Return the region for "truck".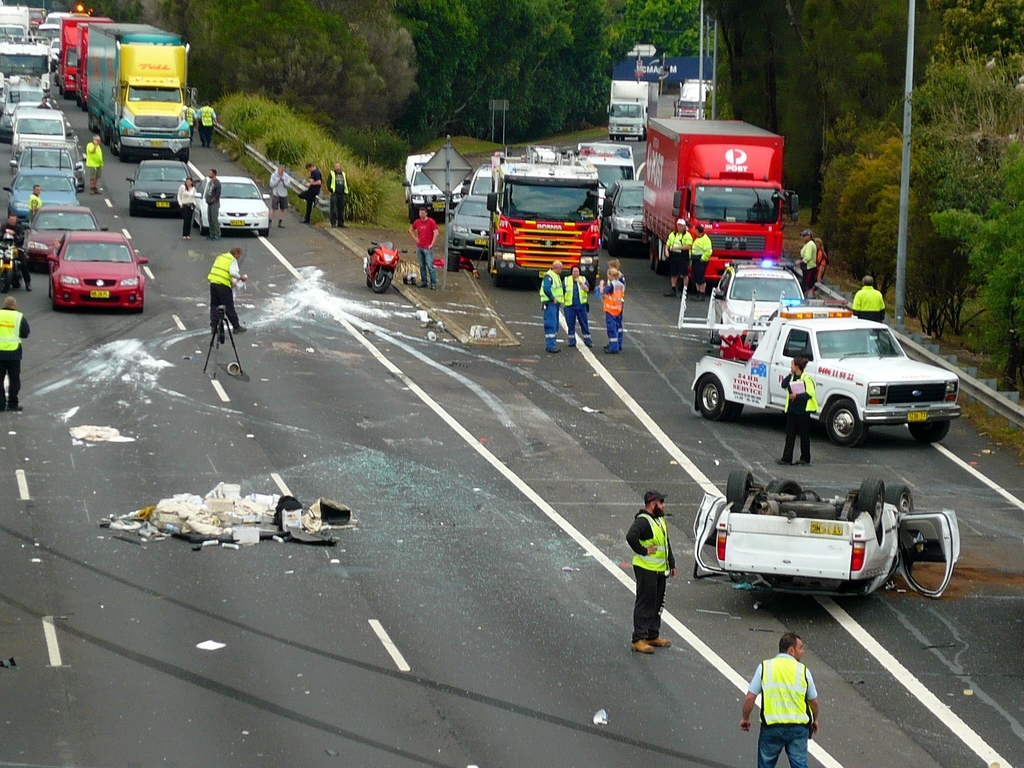
bbox=(76, 13, 128, 105).
